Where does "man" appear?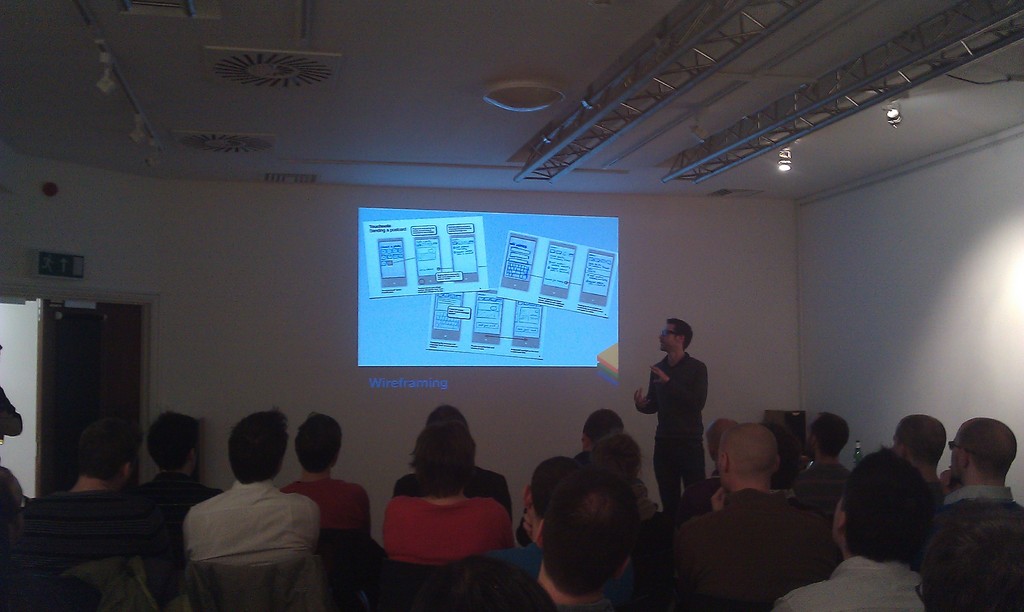
Appears at [784,410,856,531].
